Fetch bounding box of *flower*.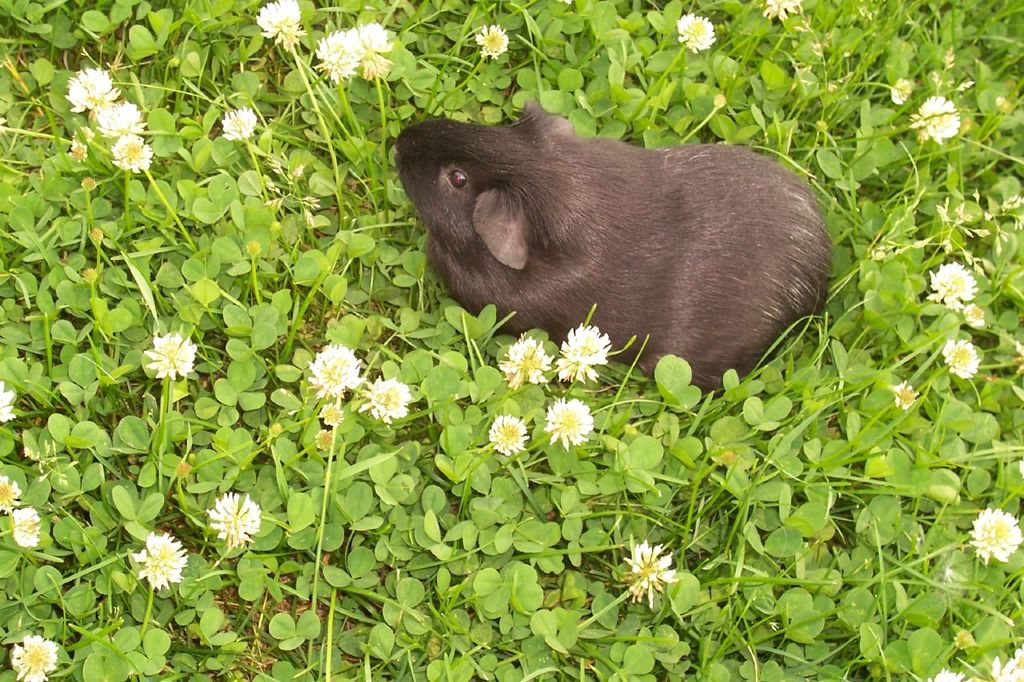
Bbox: 308:345:361:401.
